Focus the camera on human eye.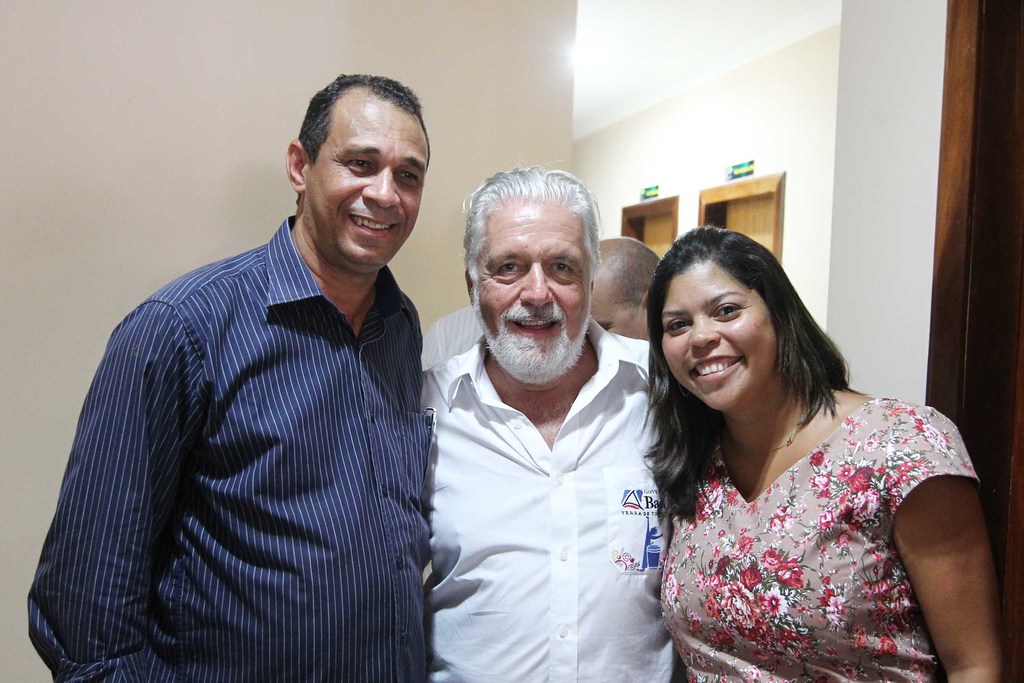
Focus region: [left=345, top=152, right=374, bottom=177].
